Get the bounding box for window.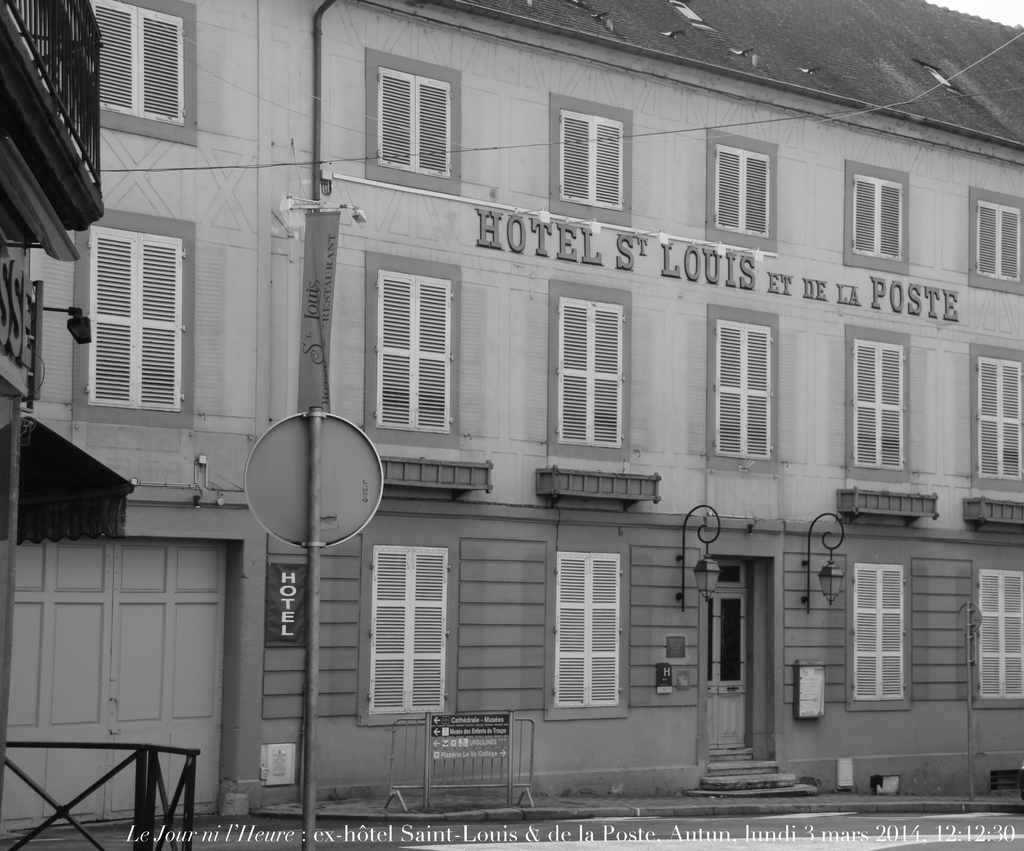
(left=90, top=227, right=185, bottom=412).
